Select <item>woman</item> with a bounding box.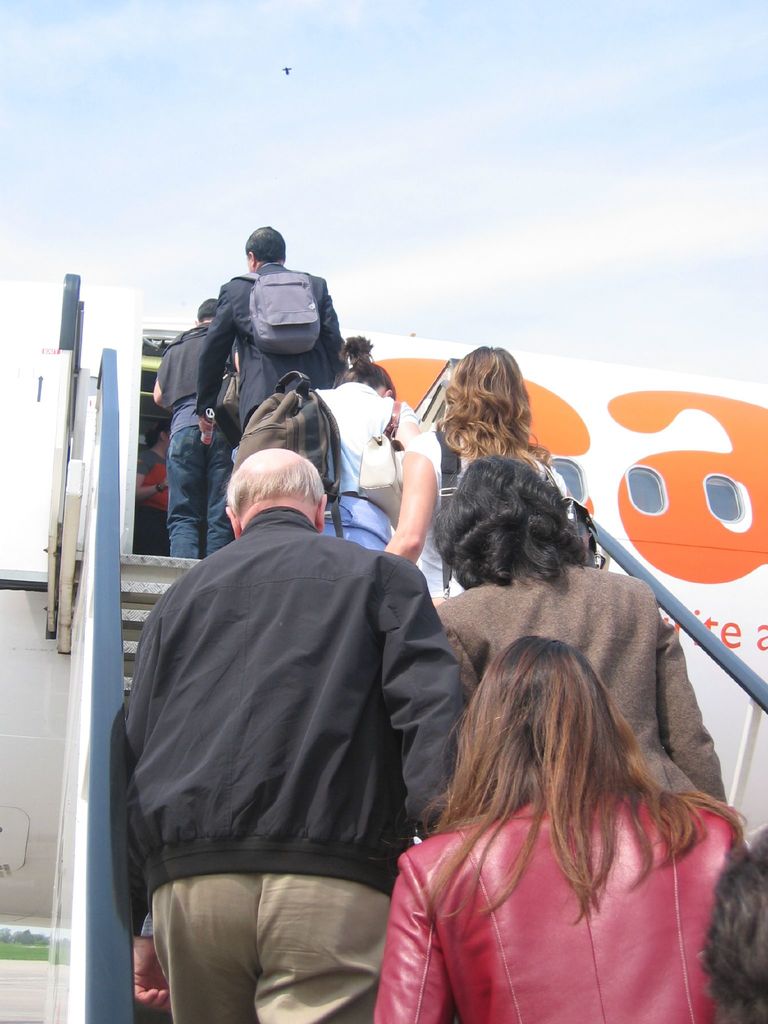
(381,345,569,607).
